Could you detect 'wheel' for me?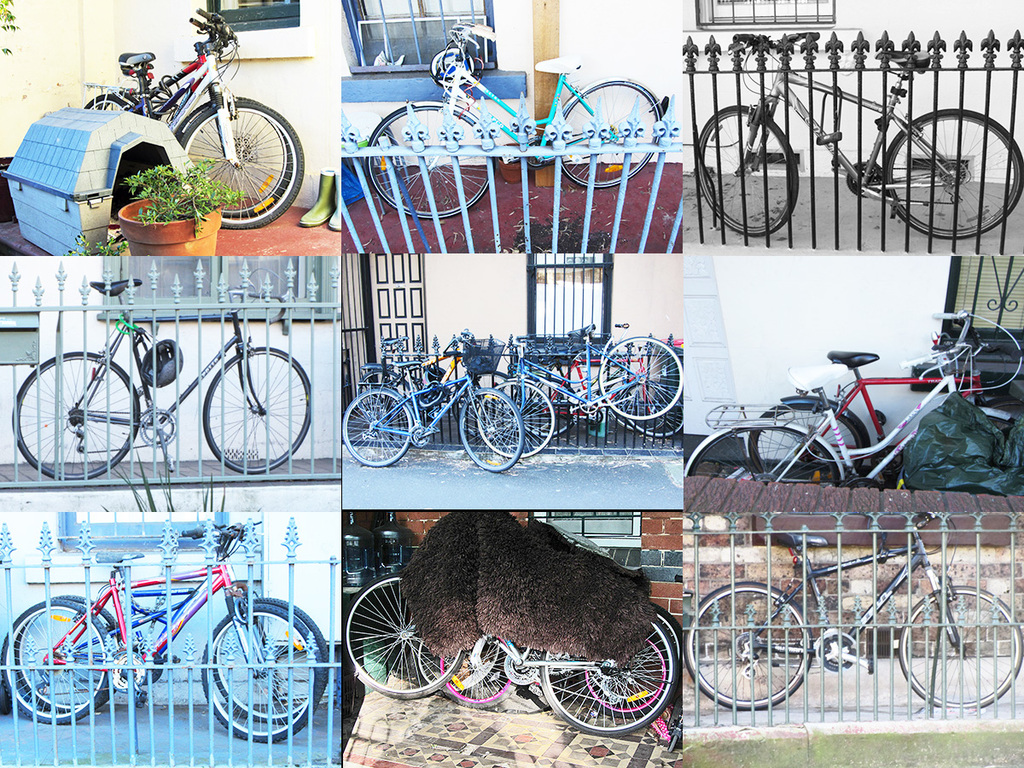
Detection result: (left=881, top=108, right=1023, bottom=242).
